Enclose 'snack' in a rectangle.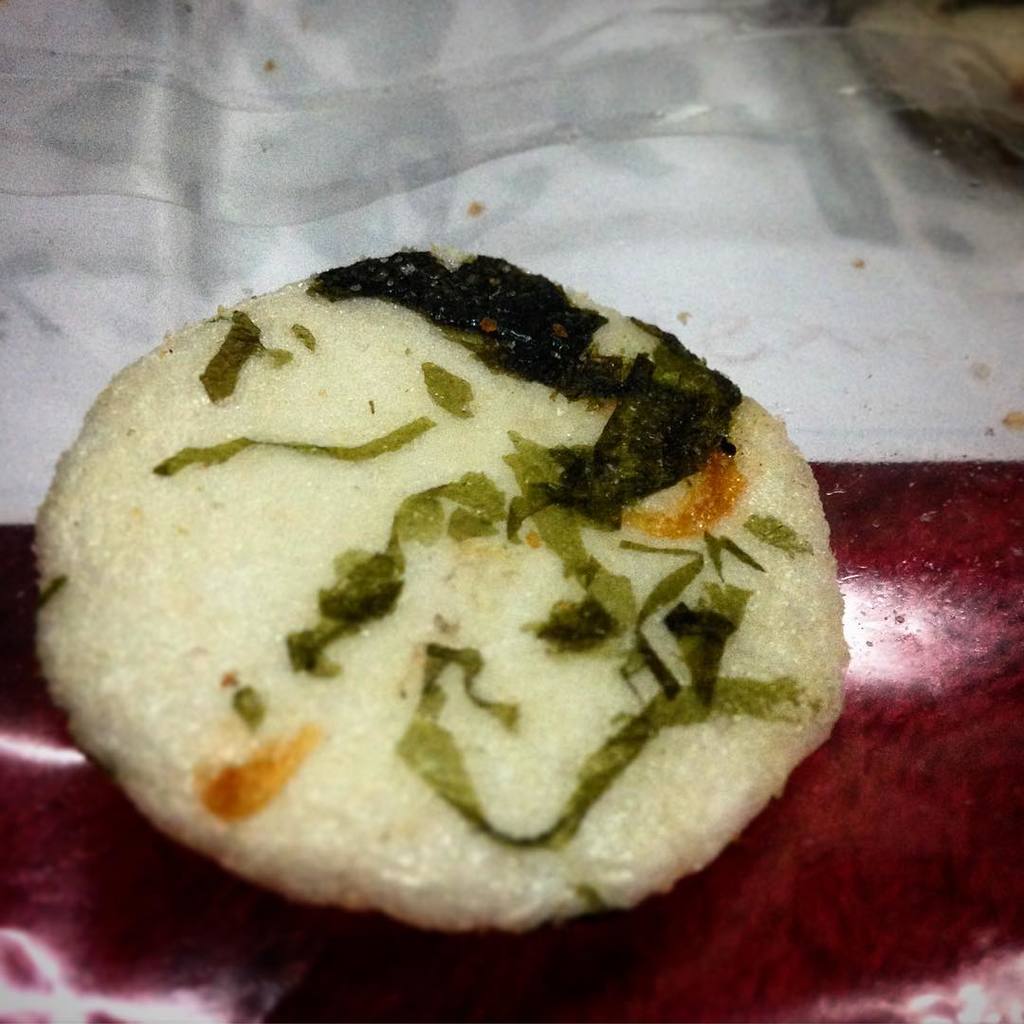
box(31, 241, 848, 925).
